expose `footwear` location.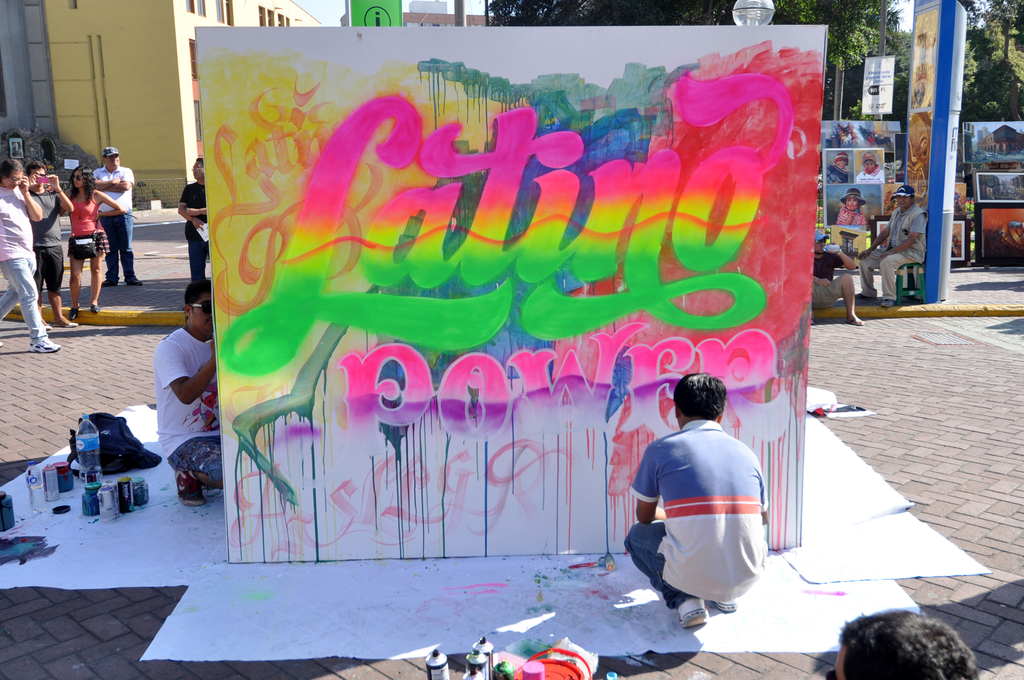
Exposed at l=858, t=295, r=874, b=303.
